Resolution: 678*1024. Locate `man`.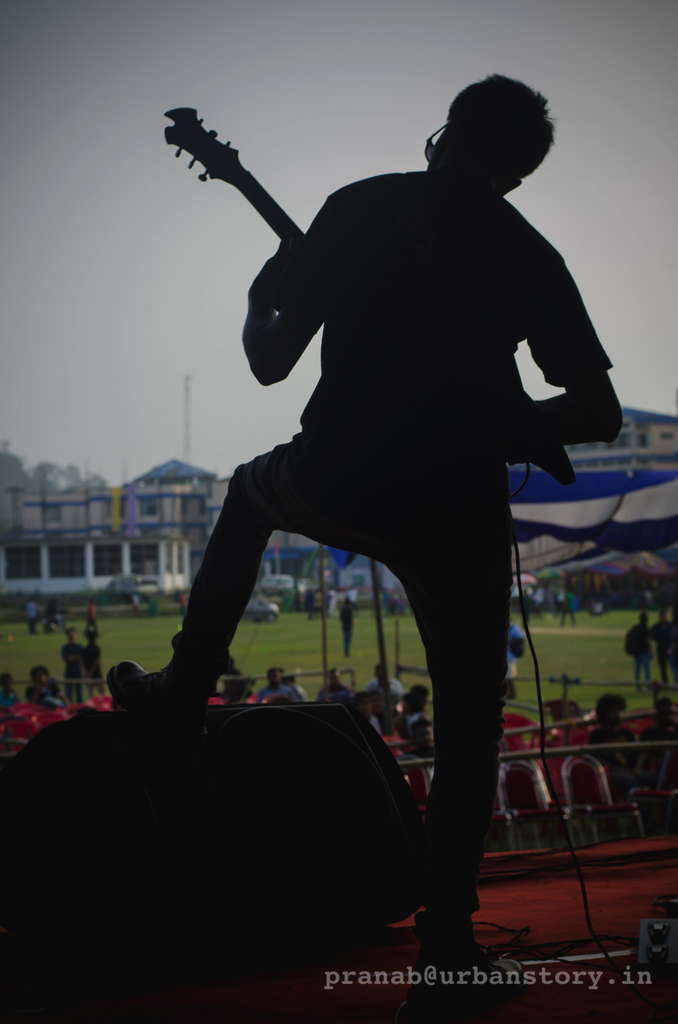
339,593,359,655.
